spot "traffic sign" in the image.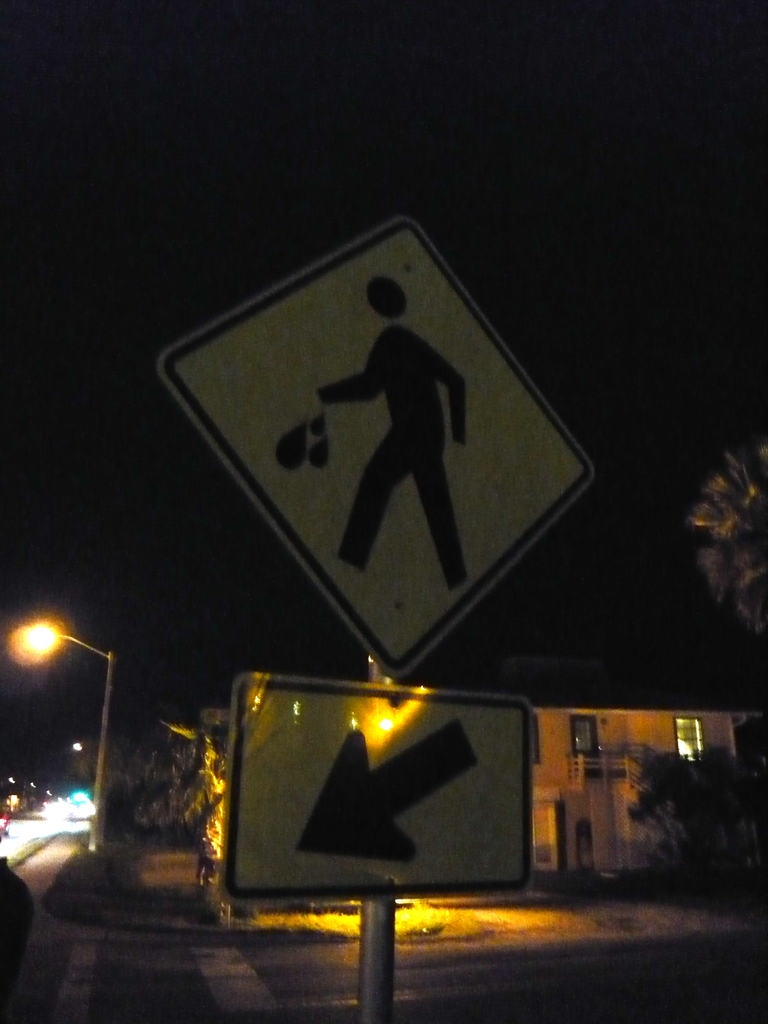
"traffic sign" found at pyautogui.locateOnScreen(155, 218, 597, 680).
